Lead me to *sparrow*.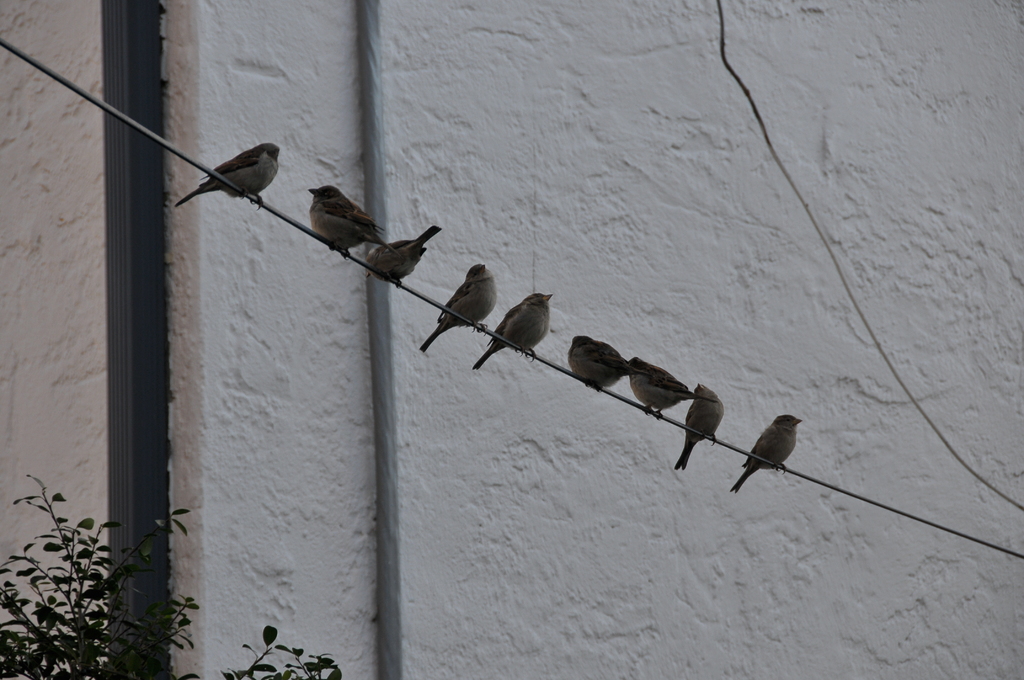
Lead to 362/220/444/284.
